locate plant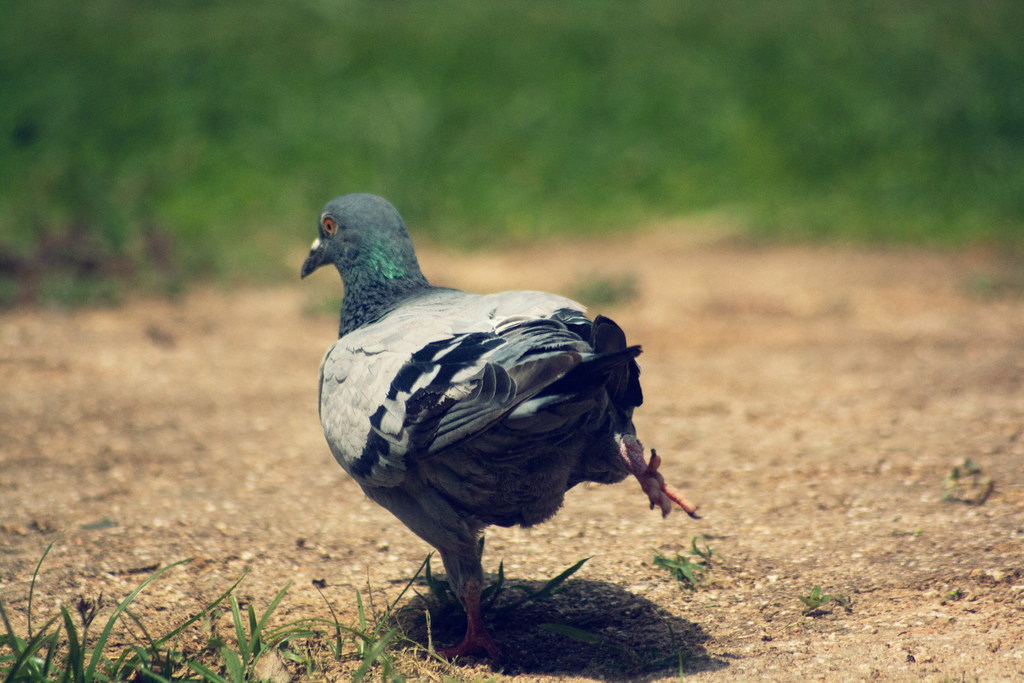
{"x1": 474, "y1": 533, "x2": 640, "y2": 654}
